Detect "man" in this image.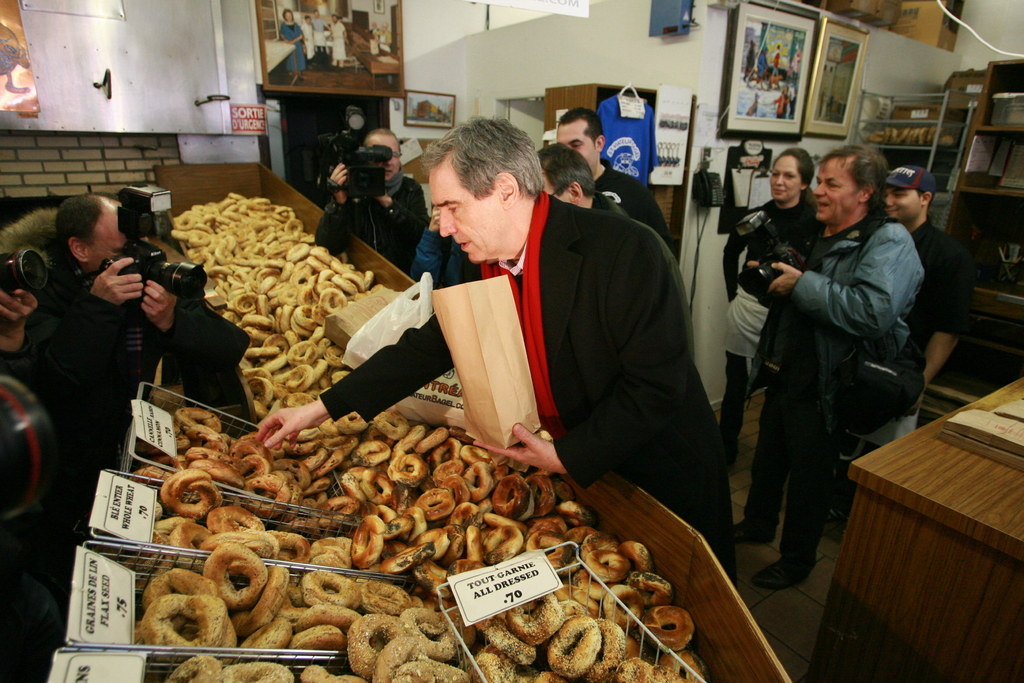
Detection: [720, 143, 922, 598].
